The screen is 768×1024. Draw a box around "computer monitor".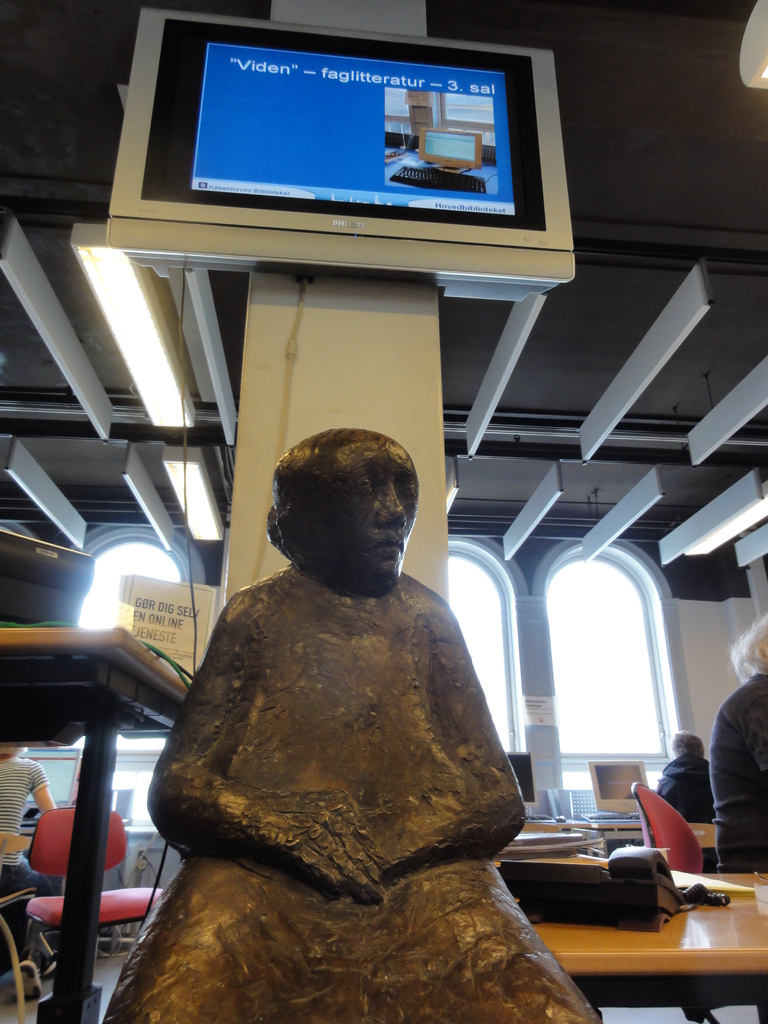
Rect(500, 744, 541, 805).
